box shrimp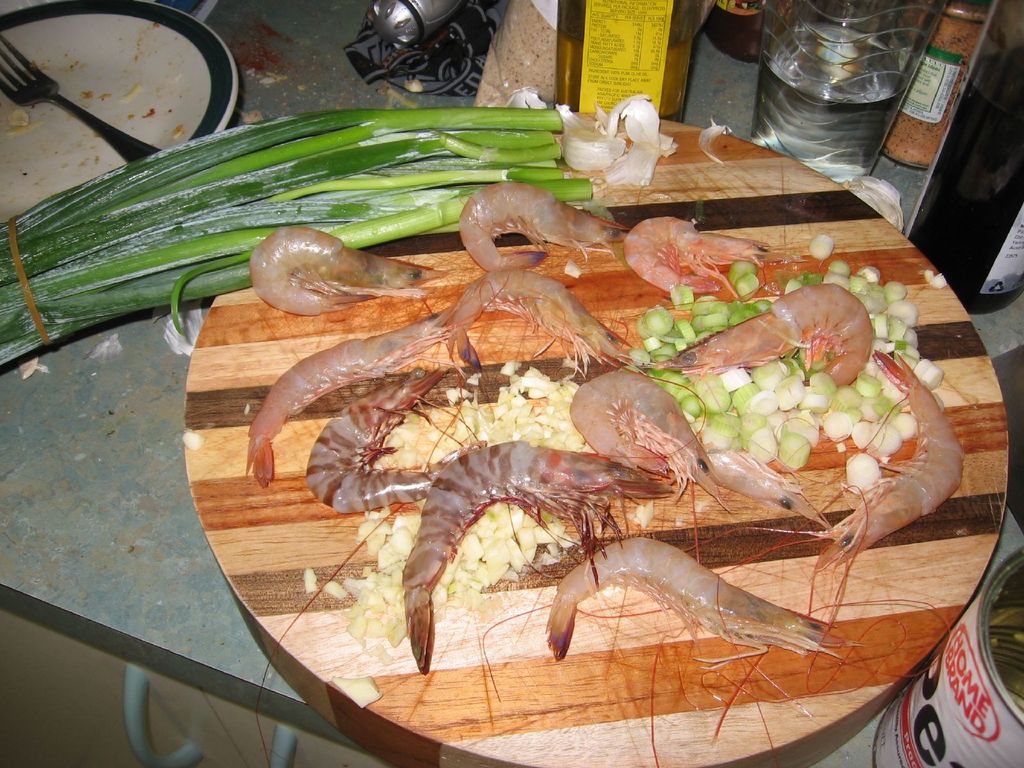
(x1=708, y1=349, x2=969, y2=750)
